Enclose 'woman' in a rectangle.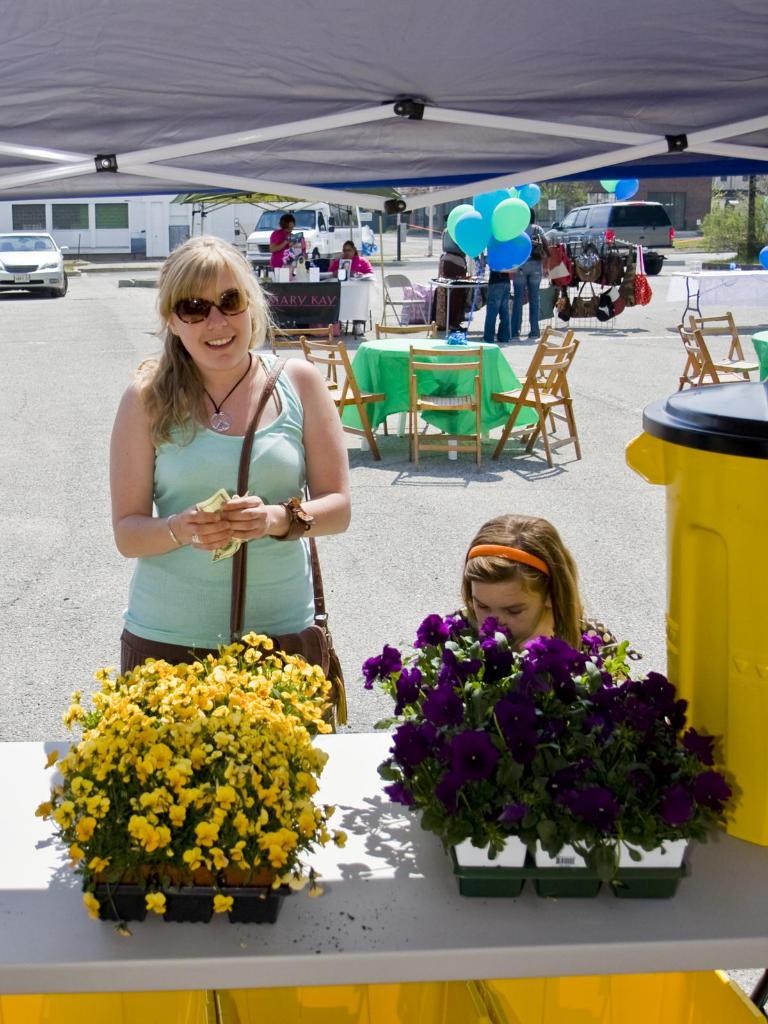
l=511, t=206, r=550, b=339.
